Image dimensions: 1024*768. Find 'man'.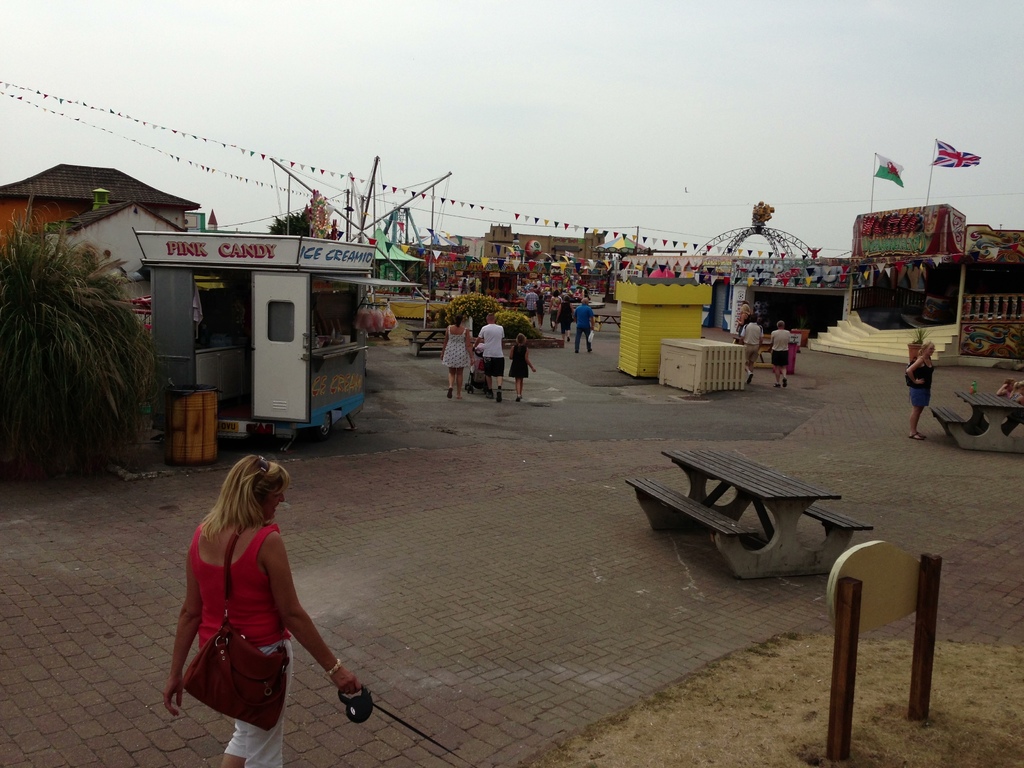
Rect(520, 285, 541, 321).
